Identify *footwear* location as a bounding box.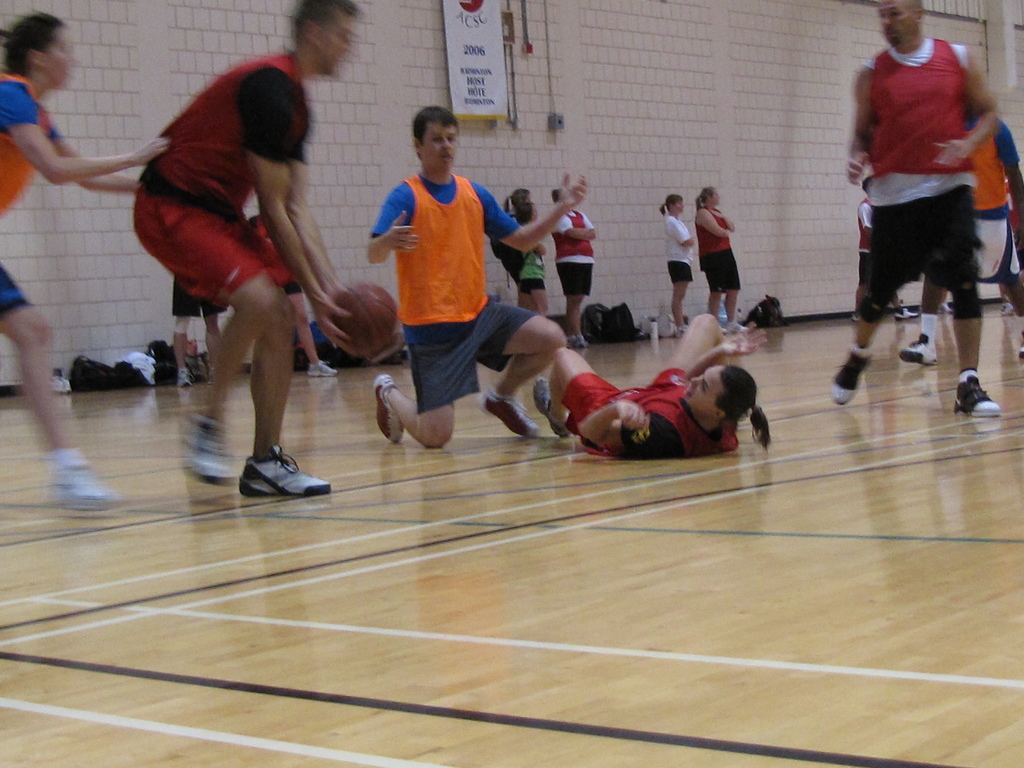
998/301/1012/316.
